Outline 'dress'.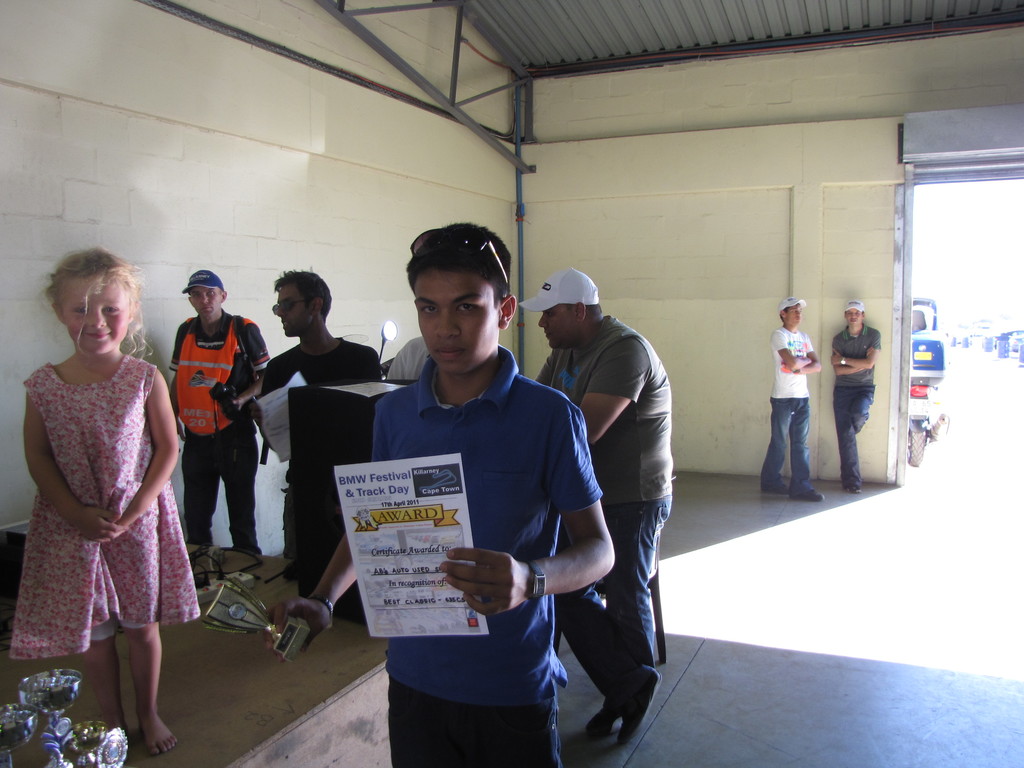
Outline: (6, 353, 204, 662).
